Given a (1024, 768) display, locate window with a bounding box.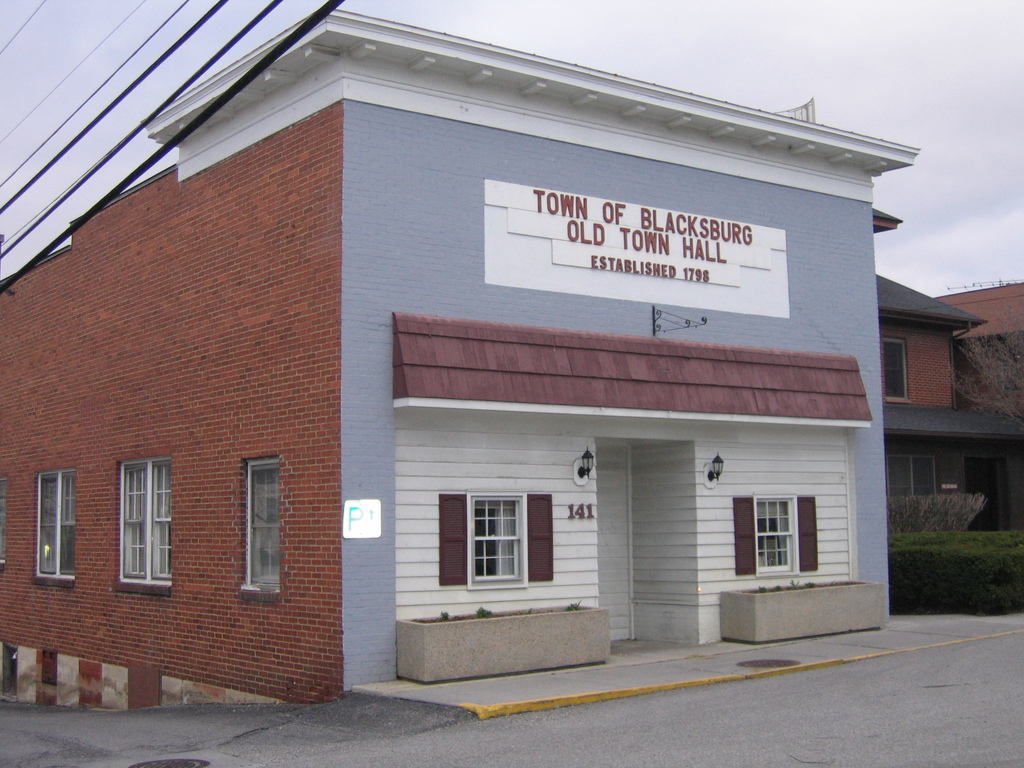
Located: [115, 457, 173, 591].
